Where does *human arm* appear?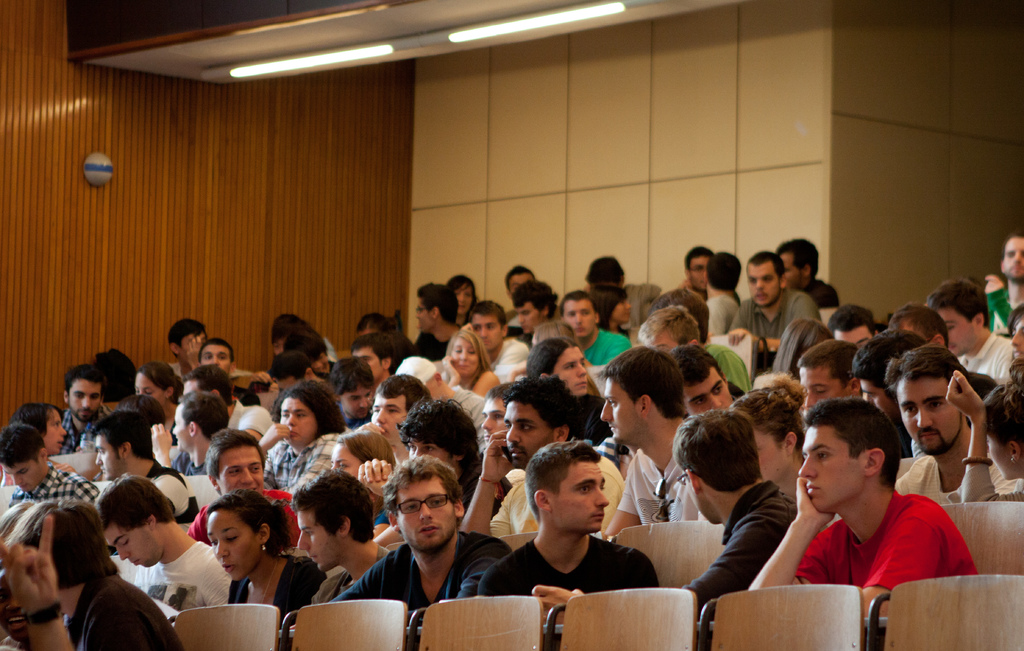
Appears at pyautogui.locateOnScreen(188, 334, 207, 375).
